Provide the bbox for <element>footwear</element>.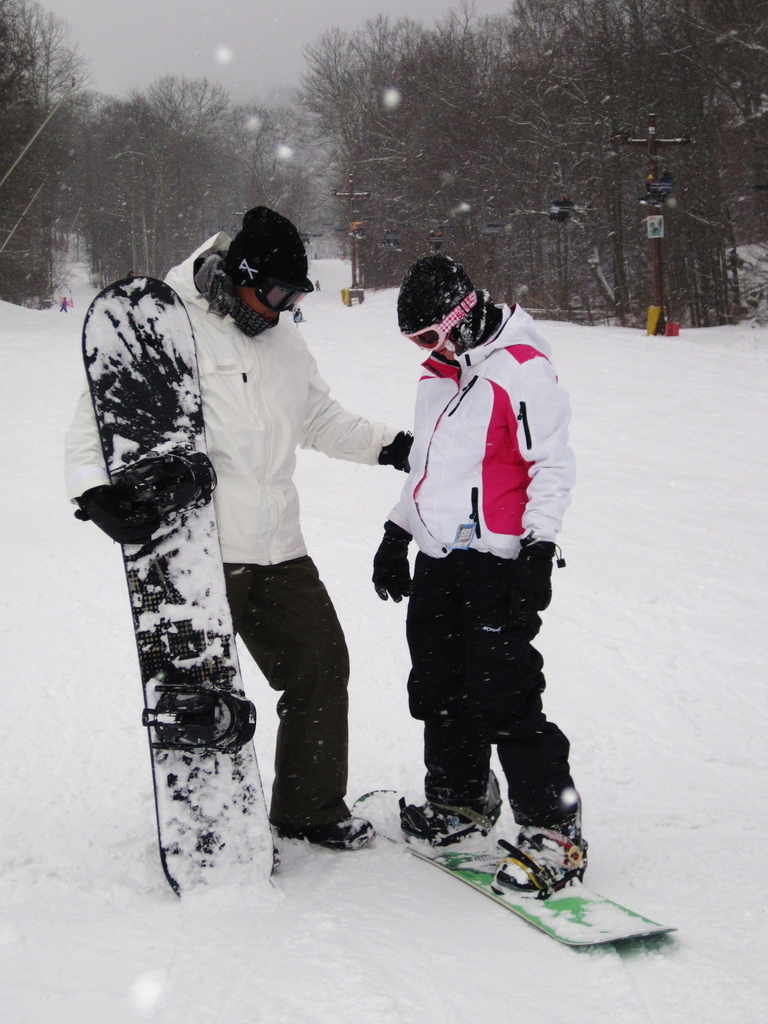
{"left": 282, "top": 790, "right": 365, "bottom": 861}.
